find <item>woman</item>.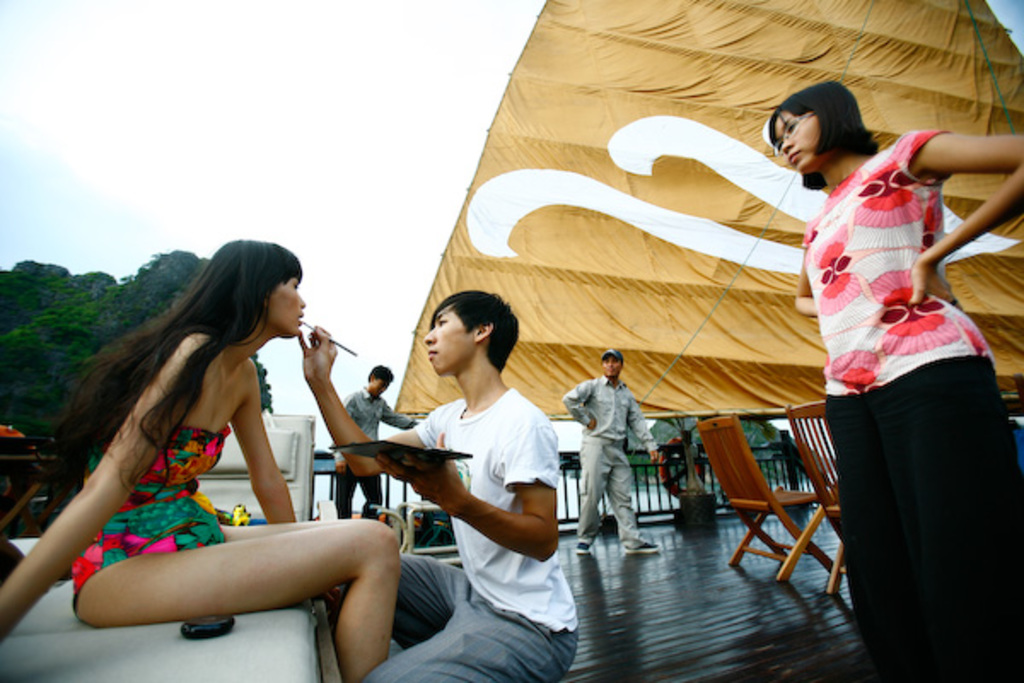
bbox(770, 79, 1022, 681).
